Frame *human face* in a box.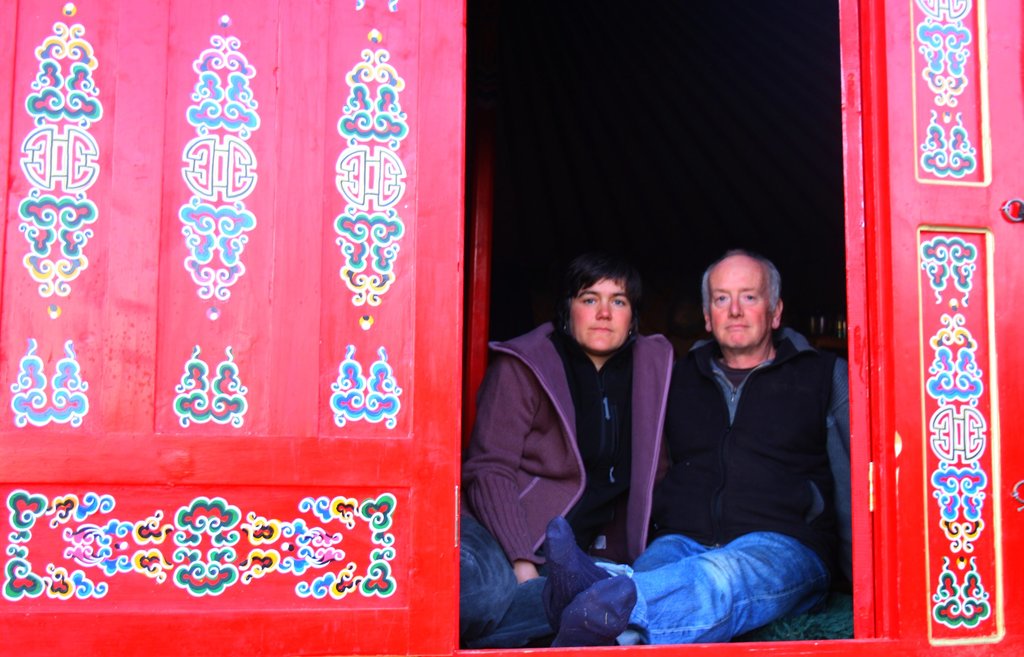
(707,256,769,348).
